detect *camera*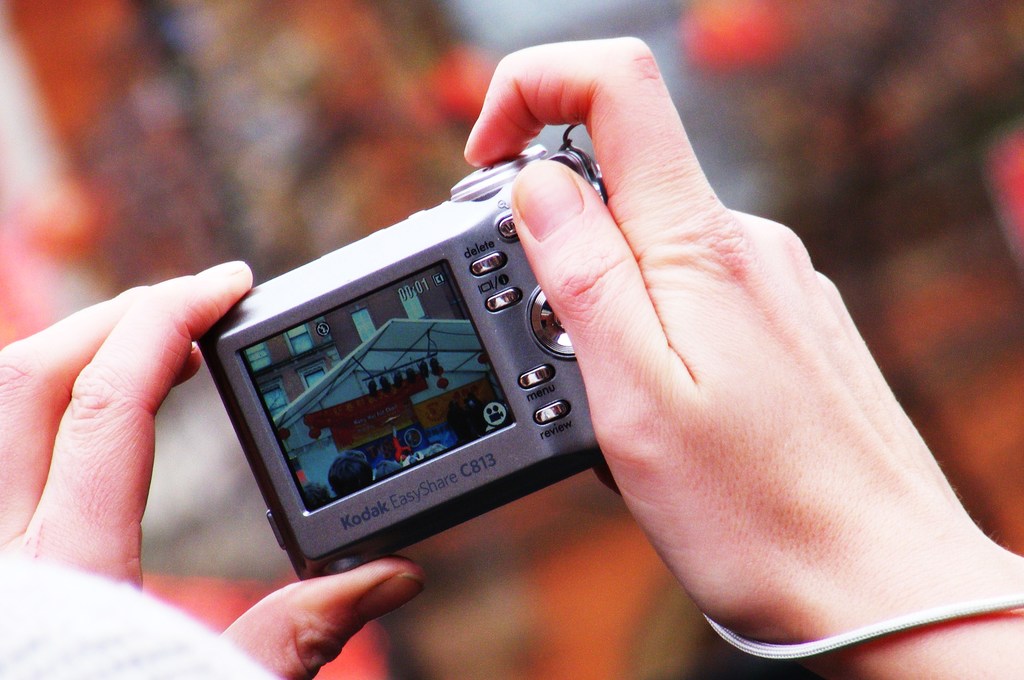
<bbox>167, 132, 663, 577</bbox>
